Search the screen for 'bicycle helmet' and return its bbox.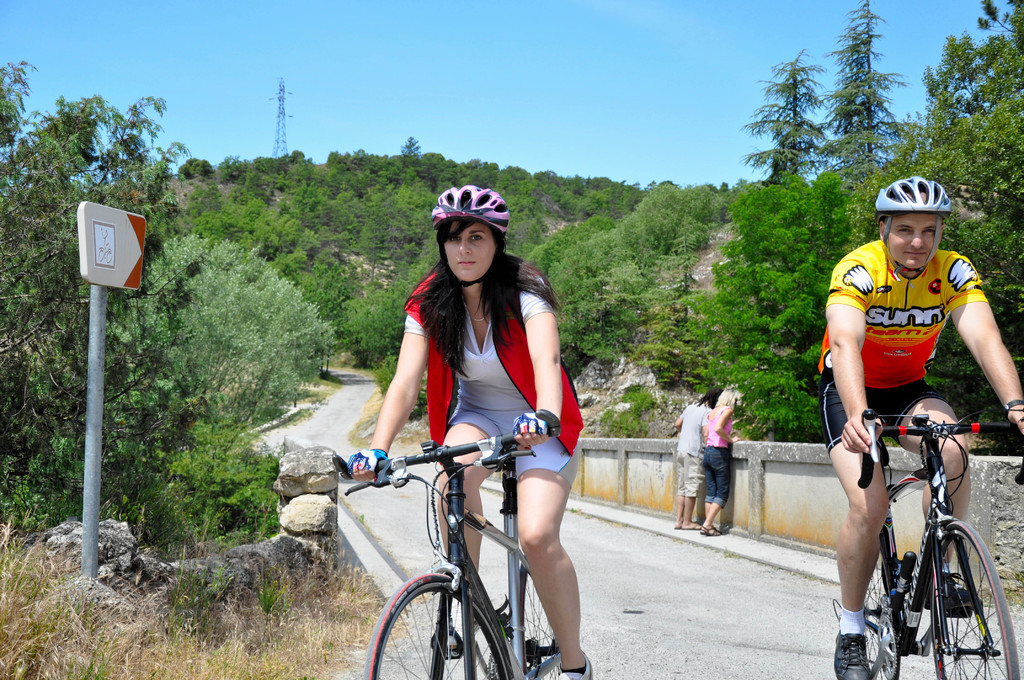
Found: box=[874, 176, 953, 280].
